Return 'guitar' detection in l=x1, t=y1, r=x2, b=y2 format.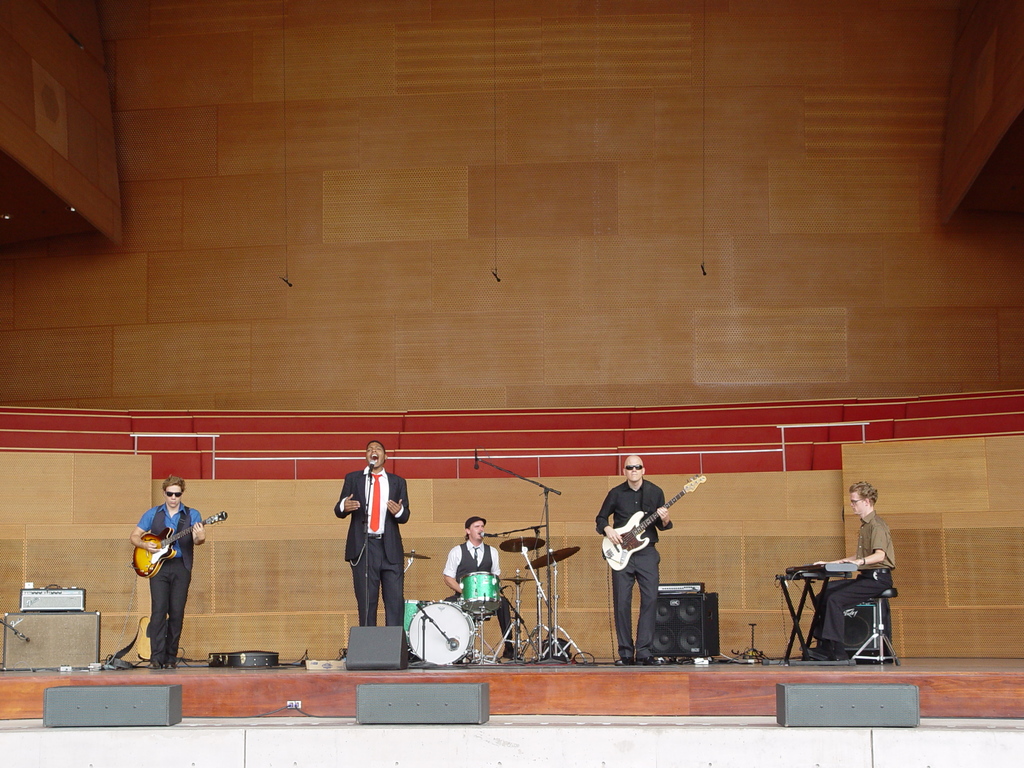
l=600, t=472, r=708, b=573.
